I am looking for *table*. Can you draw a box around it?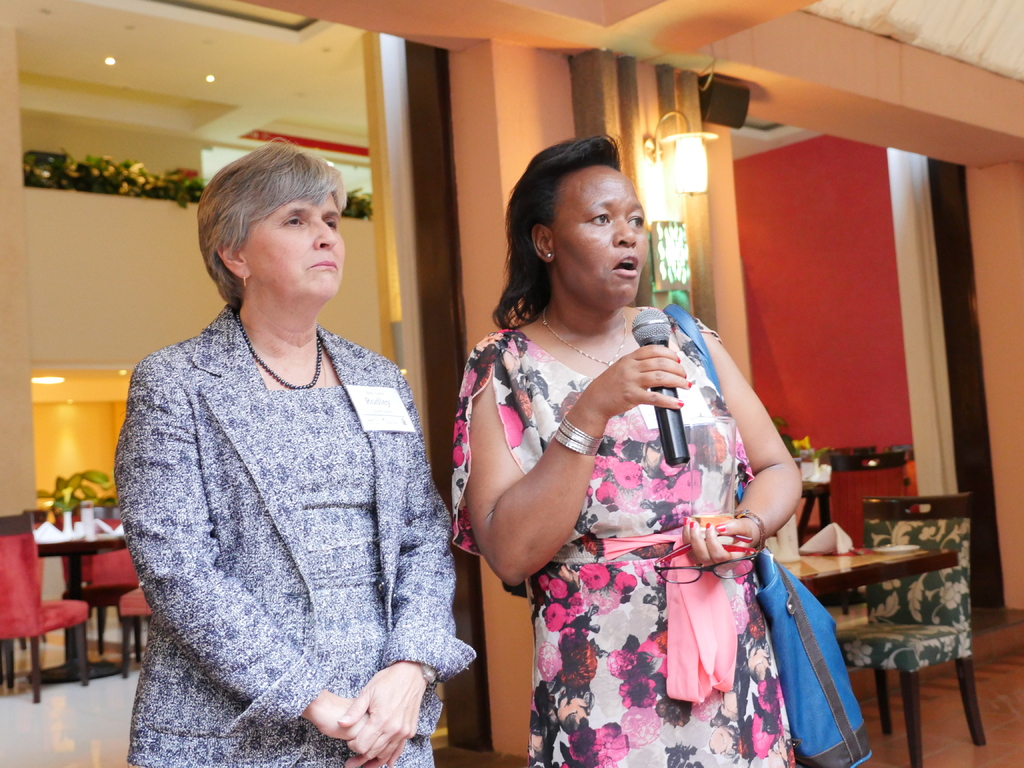
Sure, the bounding box is region(751, 520, 968, 737).
